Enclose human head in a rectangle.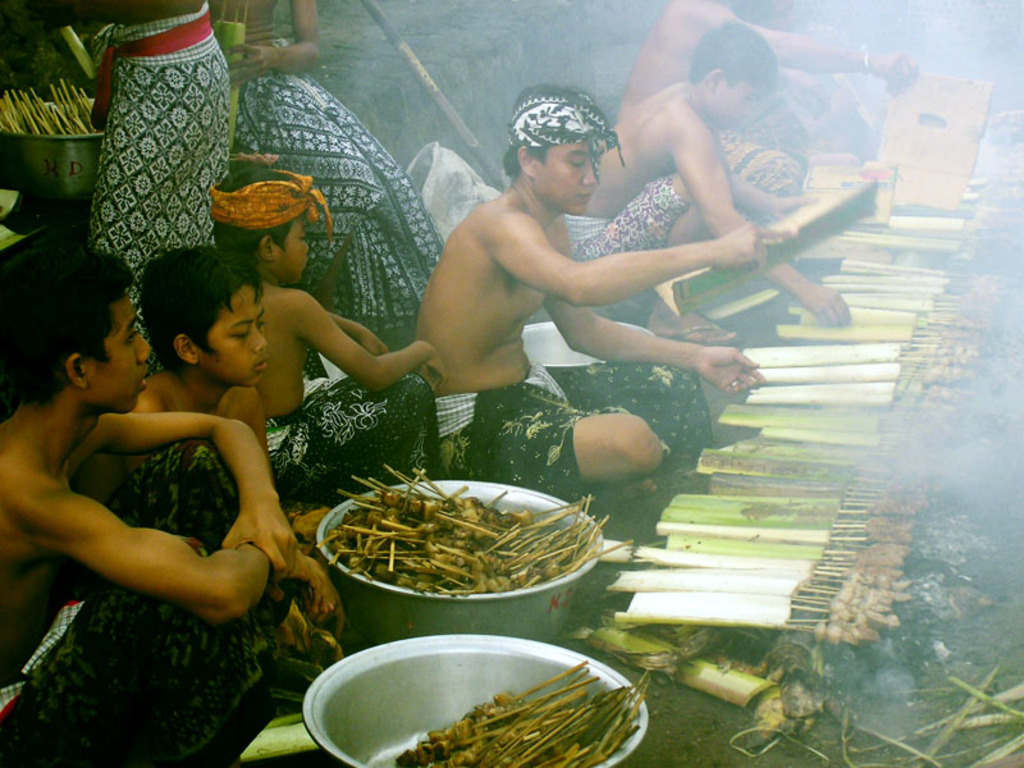
BBox(0, 247, 151, 420).
